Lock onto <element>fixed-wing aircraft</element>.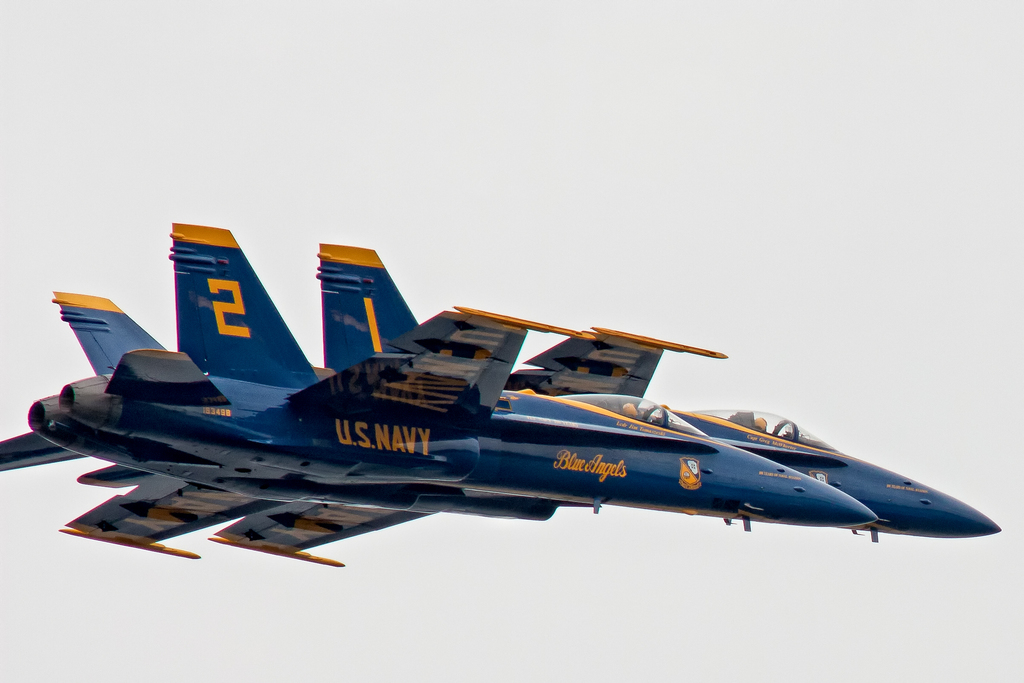
Locked: 0, 216, 1004, 567.
